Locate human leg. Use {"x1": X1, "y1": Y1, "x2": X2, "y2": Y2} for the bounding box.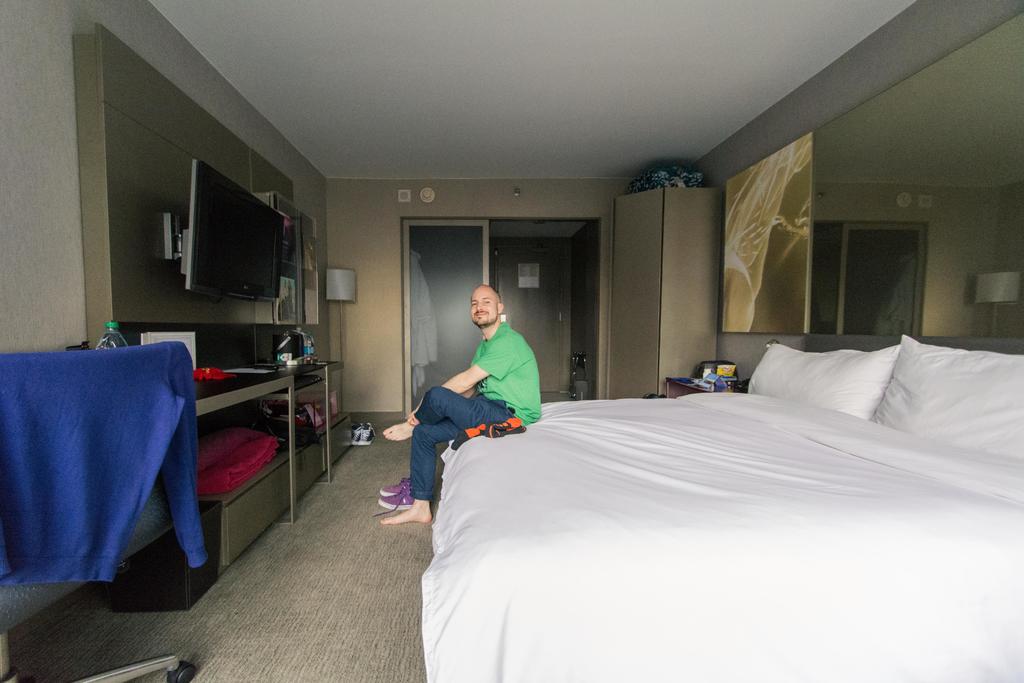
{"x1": 380, "y1": 383, "x2": 514, "y2": 432}.
